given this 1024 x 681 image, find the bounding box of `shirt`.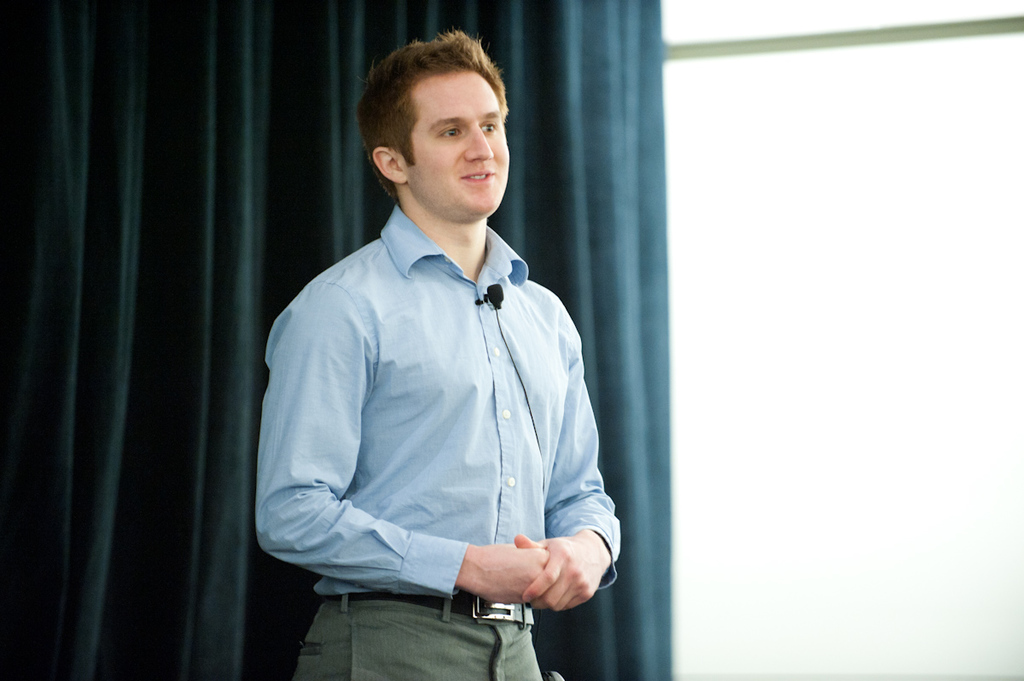
[259, 207, 620, 595].
